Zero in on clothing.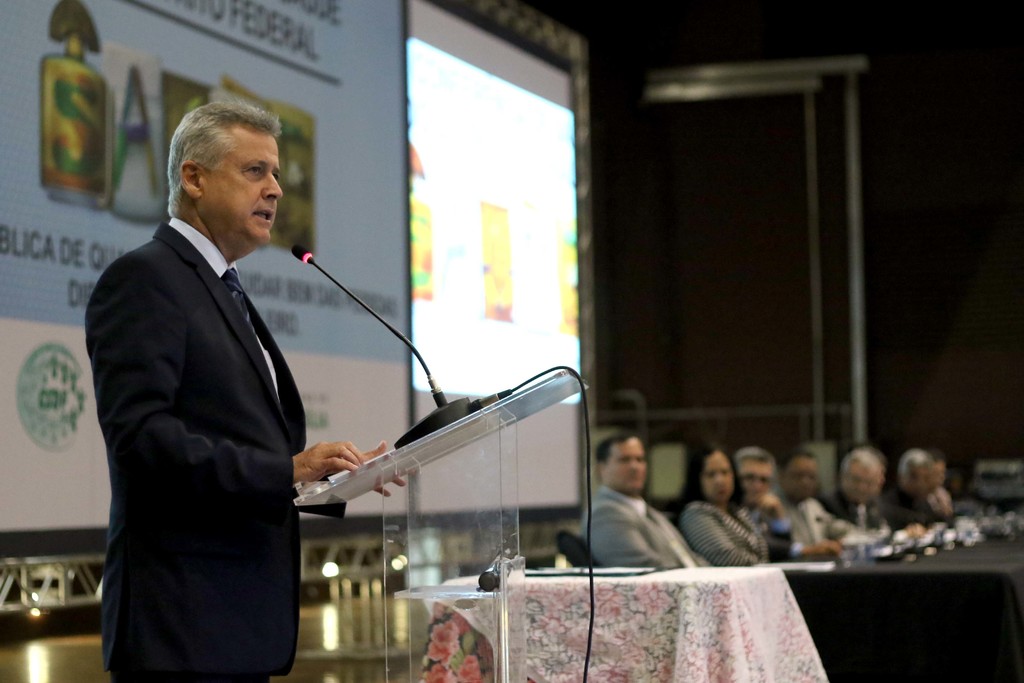
Zeroed in: [565, 488, 947, 588].
